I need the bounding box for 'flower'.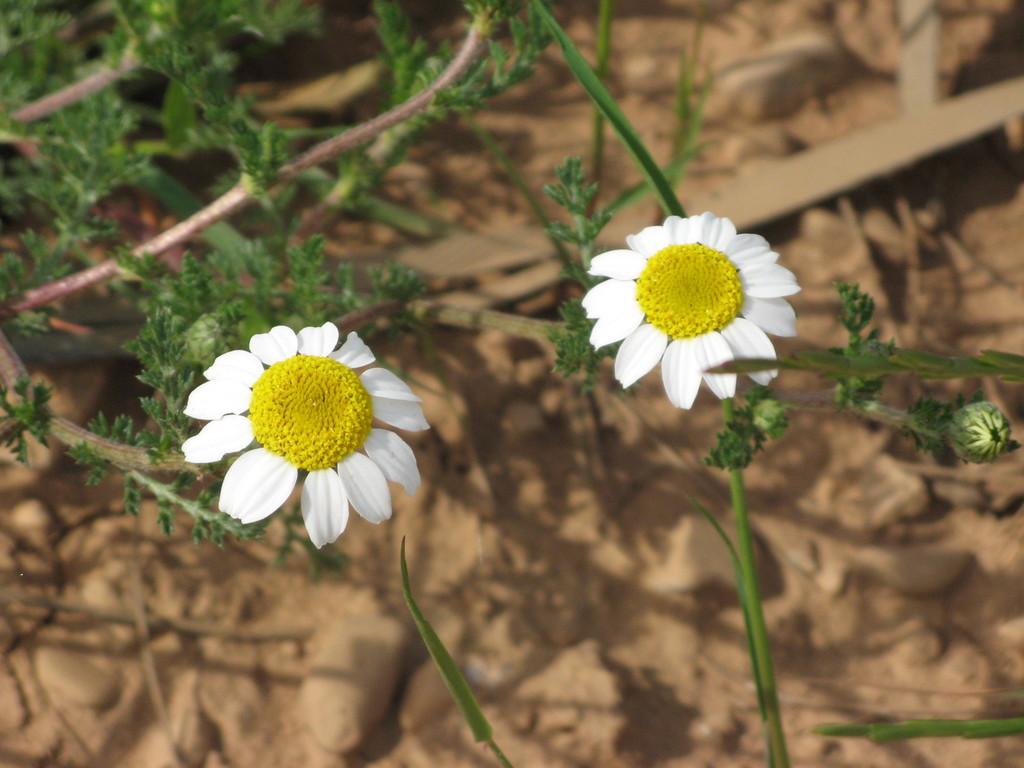
Here it is: {"left": 174, "top": 321, "right": 431, "bottom": 556}.
